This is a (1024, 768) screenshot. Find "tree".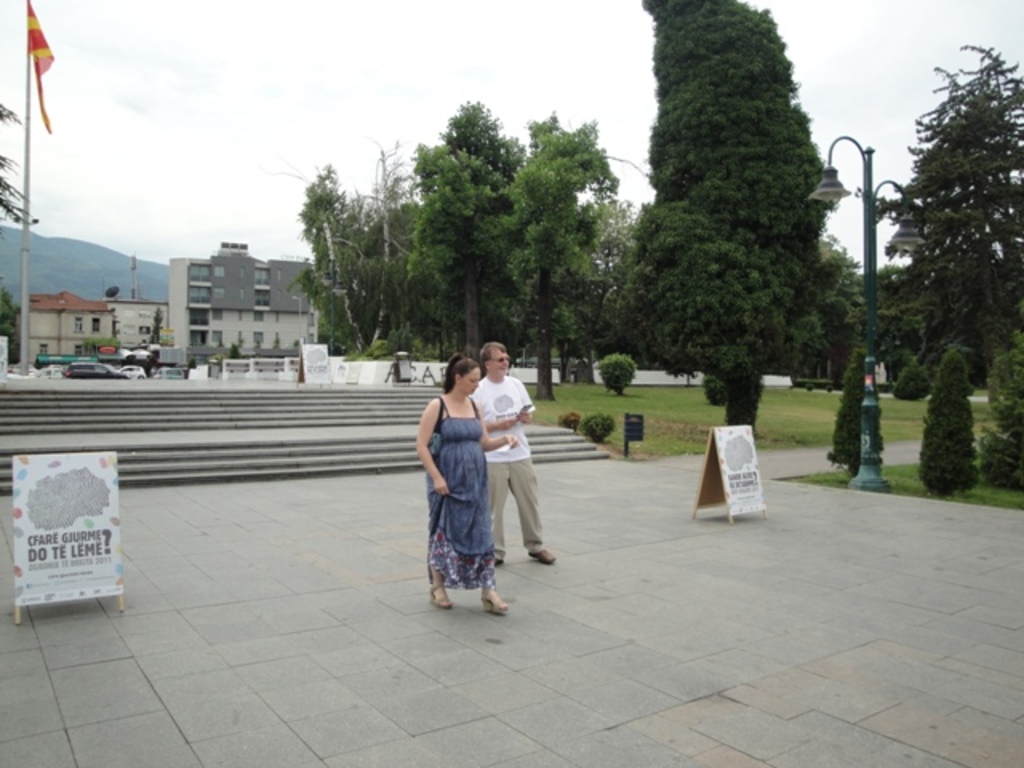
Bounding box: (981,336,1022,490).
